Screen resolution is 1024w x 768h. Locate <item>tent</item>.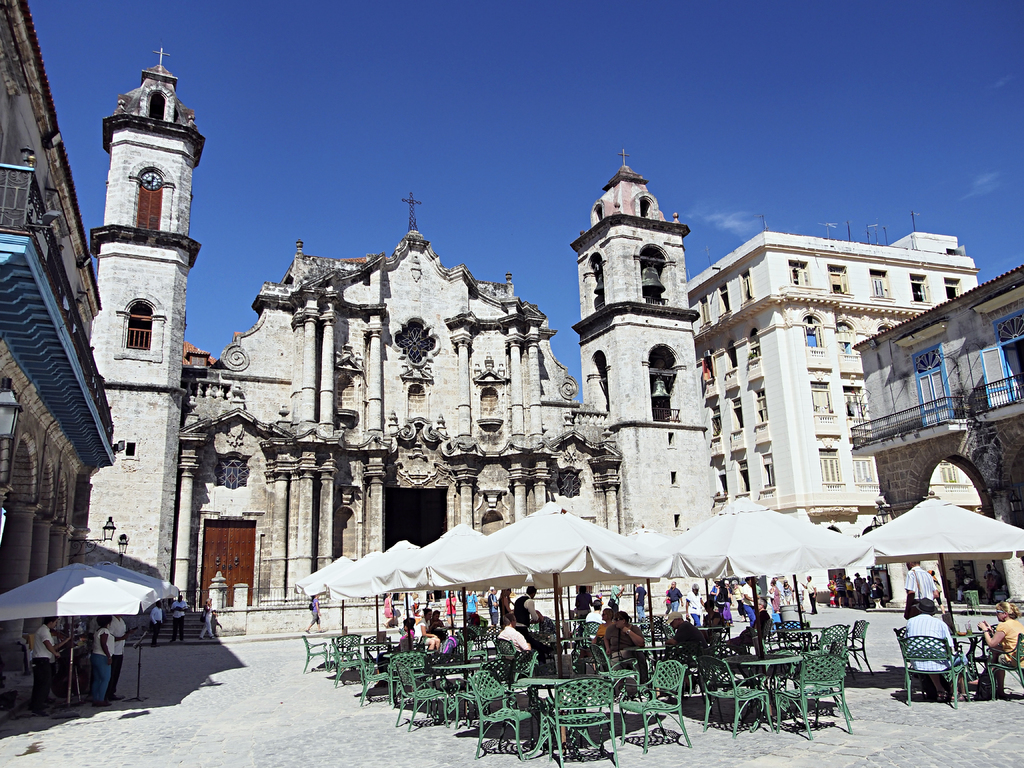
rect(663, 495, 864, 671).
